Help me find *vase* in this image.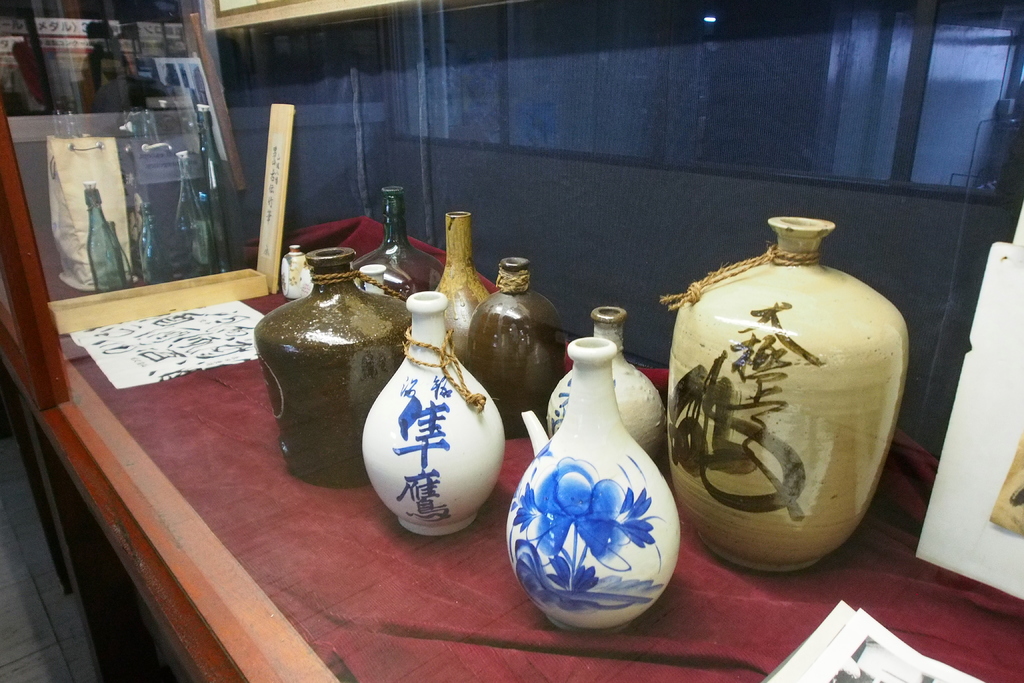
Found it: detection(252, 245, 412, 488).
